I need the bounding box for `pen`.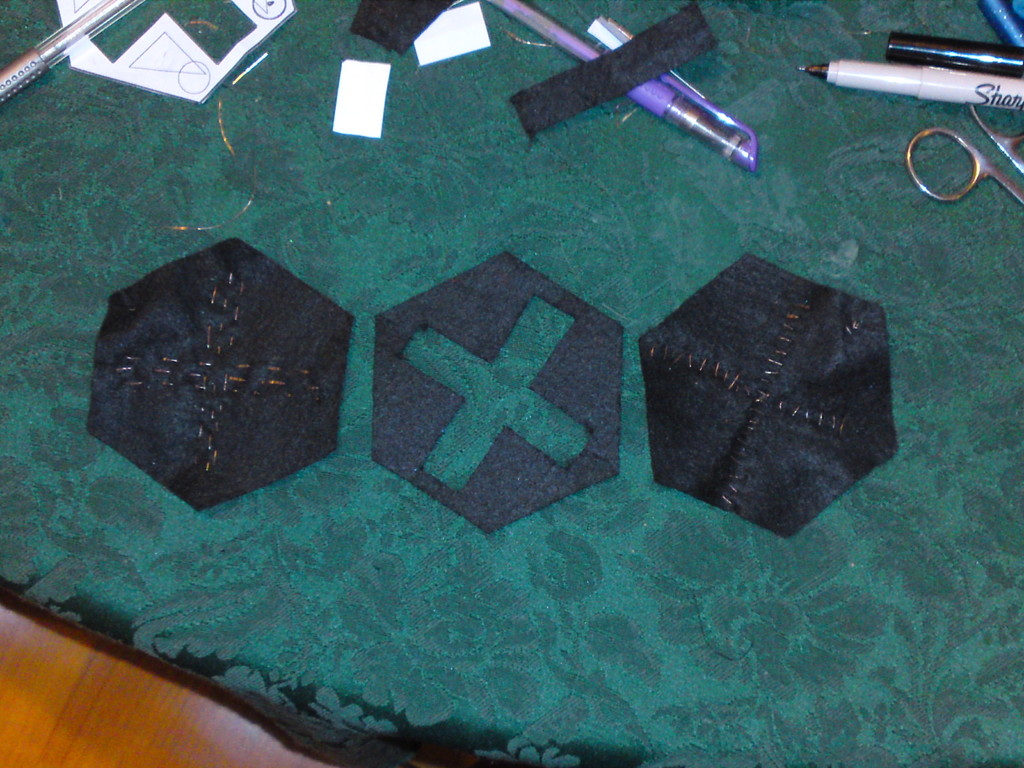
Here it is: [794, 67, 1023, 108].
